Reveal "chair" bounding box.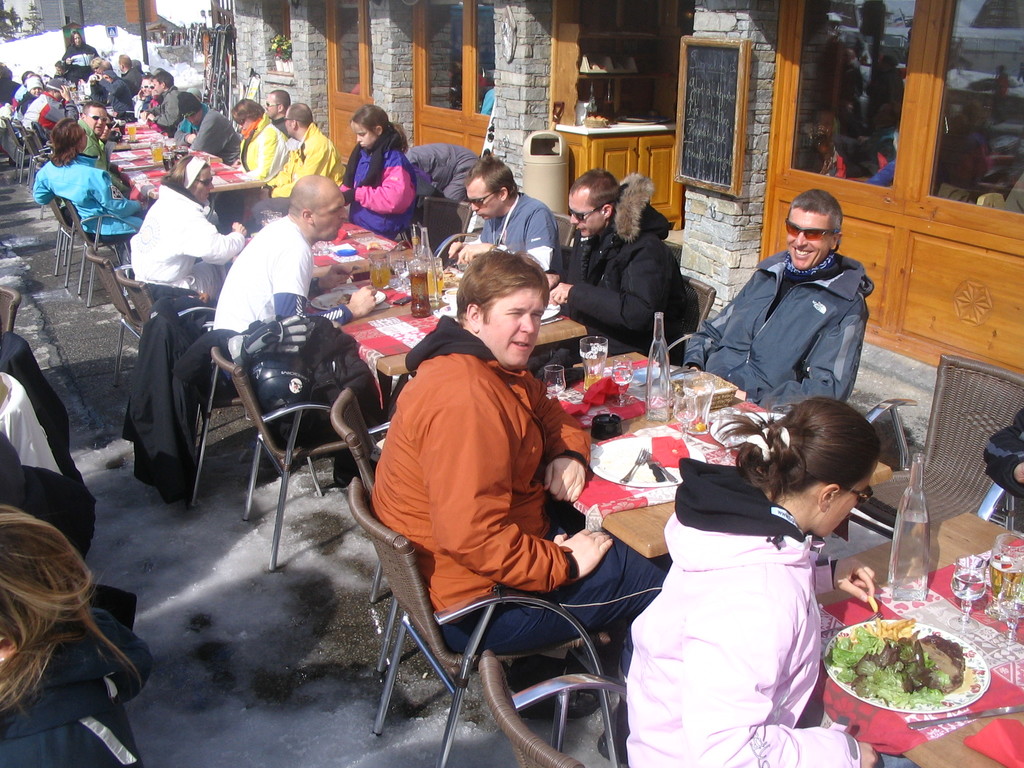
Revealed: box(424, 196, 476, 258).
